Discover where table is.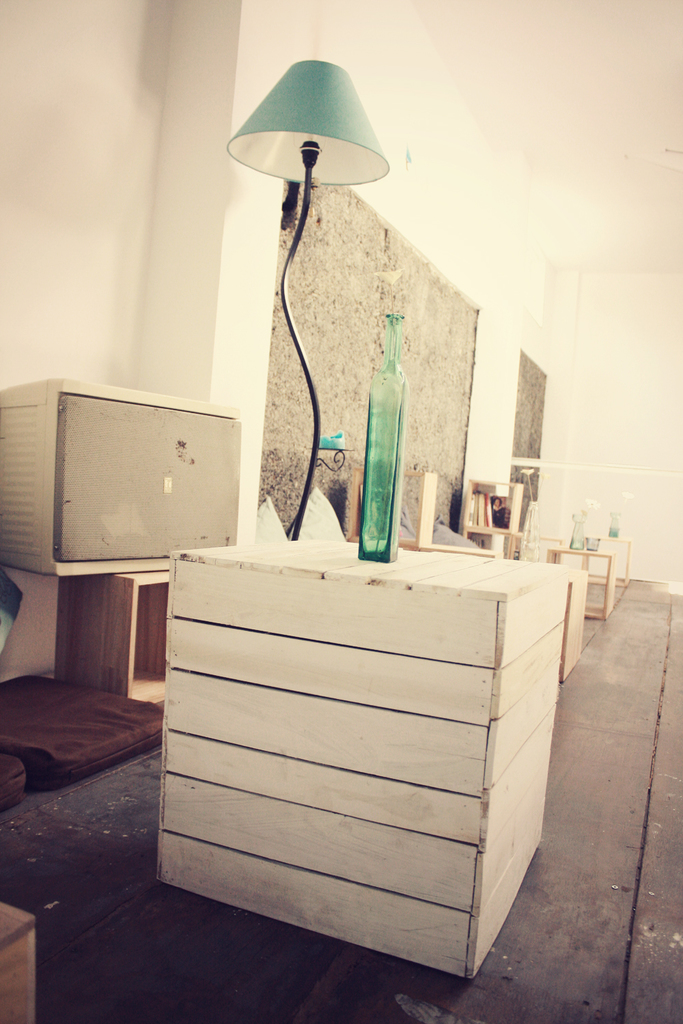
Discovered at rect(549, 543, 614, 617).
